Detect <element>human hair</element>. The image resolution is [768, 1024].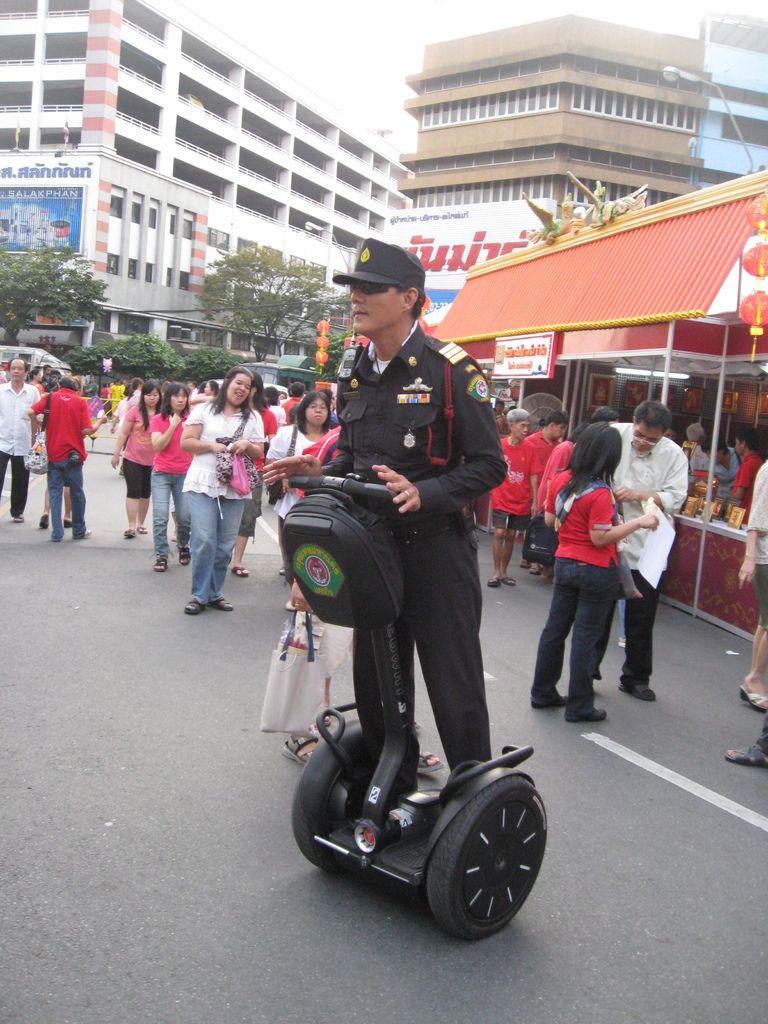
l=72, t=372, r=83, b=394.
